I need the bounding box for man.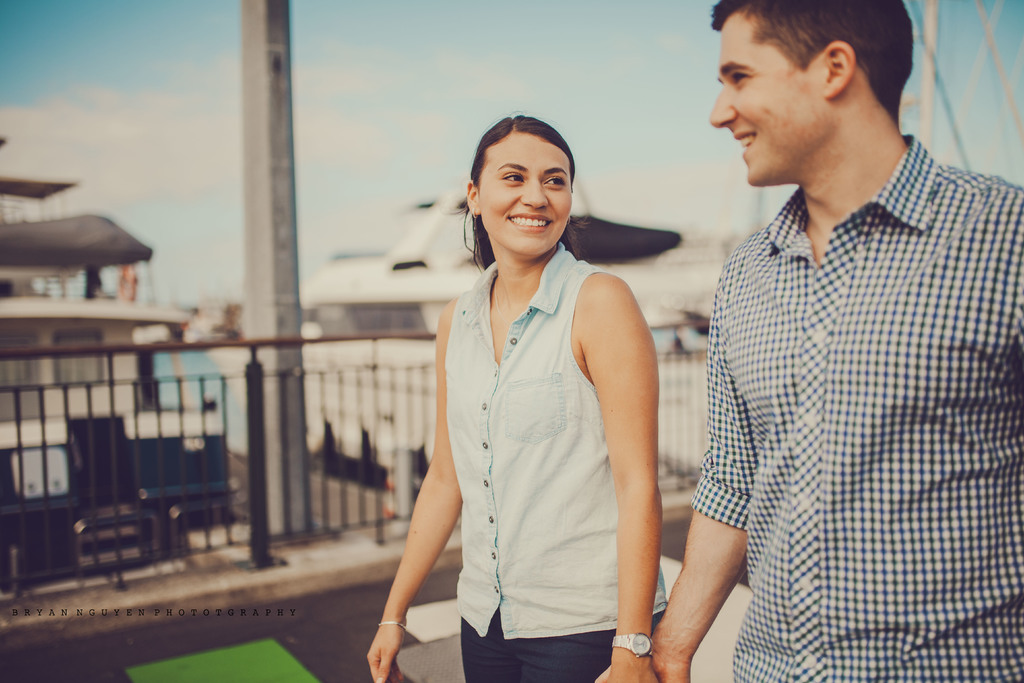
Here it is: x1=653 y1=0 x2=1013 y2=665.
